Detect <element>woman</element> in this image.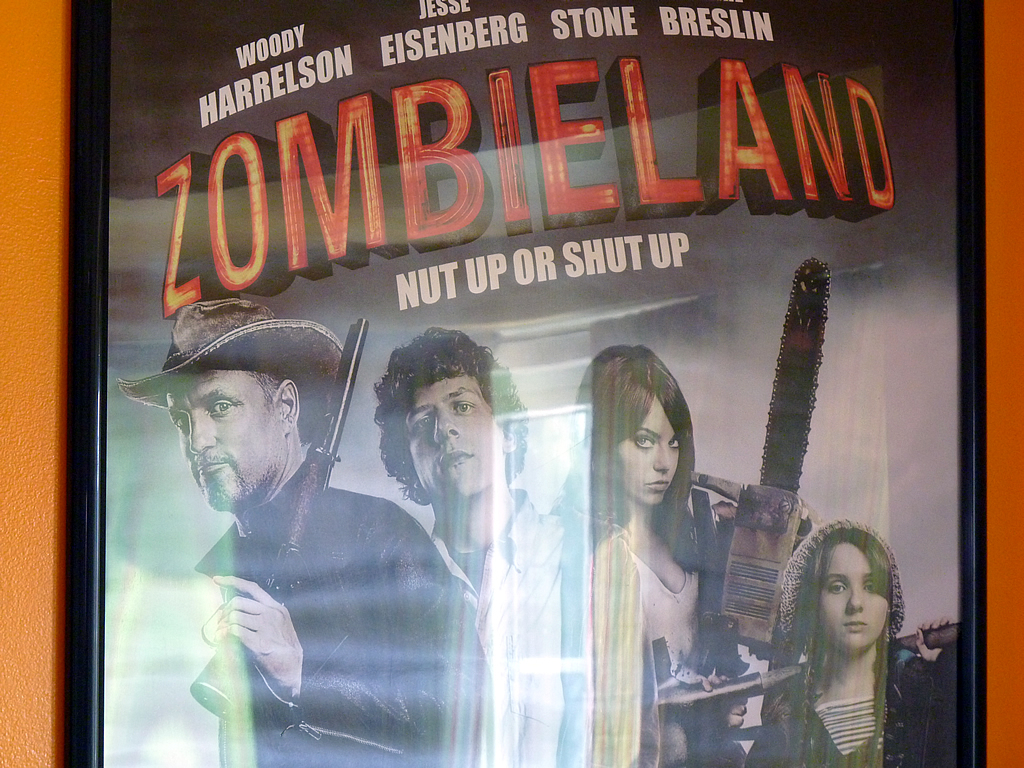
Detection: rect(758, 515, 933, 752).
